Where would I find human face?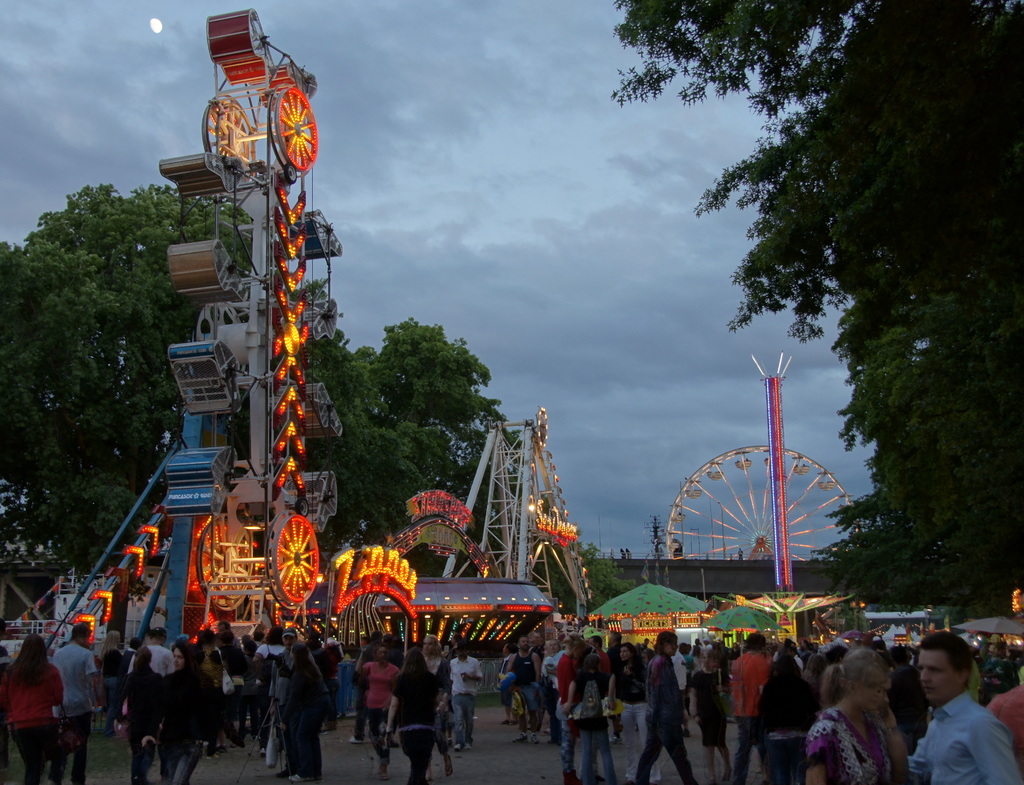
At 856,674,888,716.
